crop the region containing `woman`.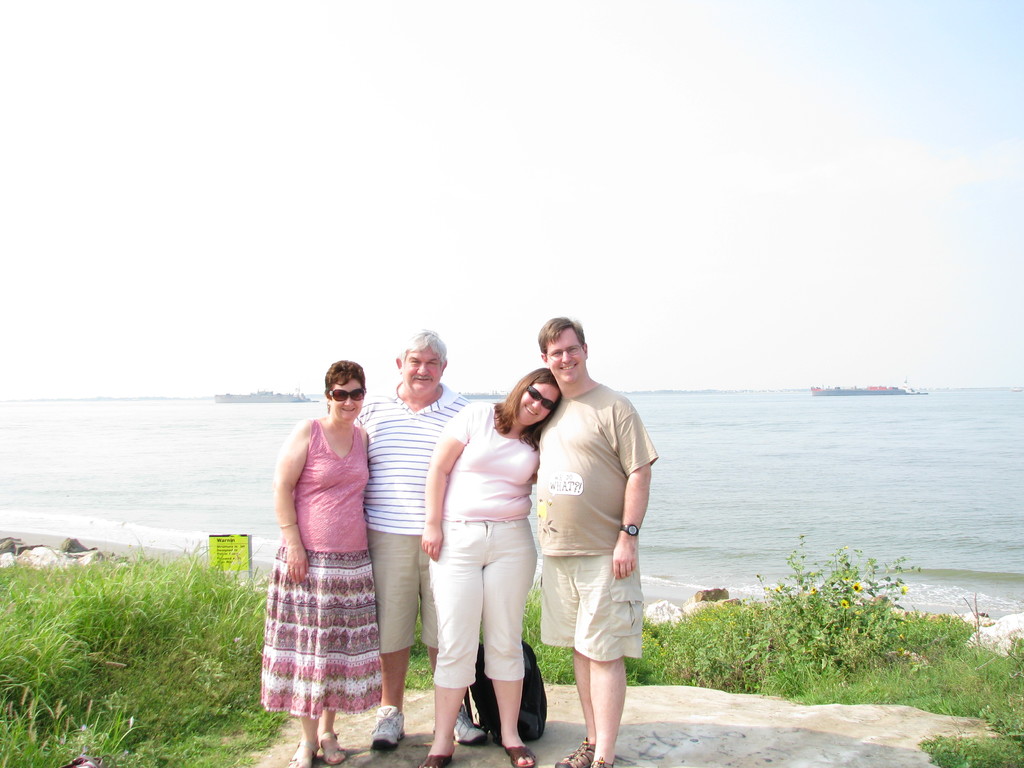
Crop region: 258,355,397,755.
